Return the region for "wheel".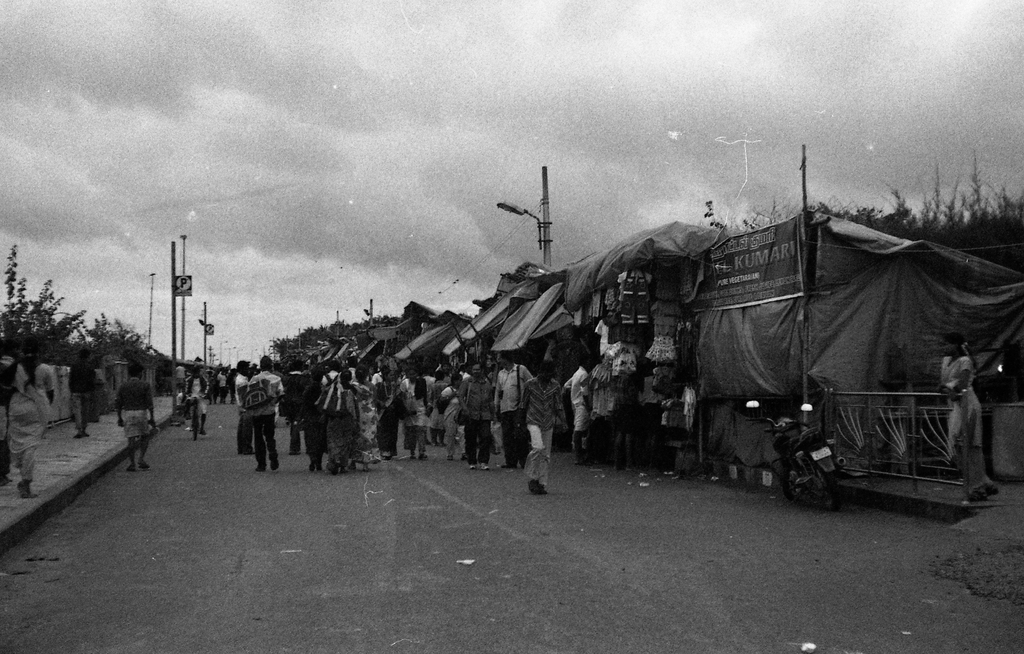
x1=787, y1=462, x2=801, y2=503.
